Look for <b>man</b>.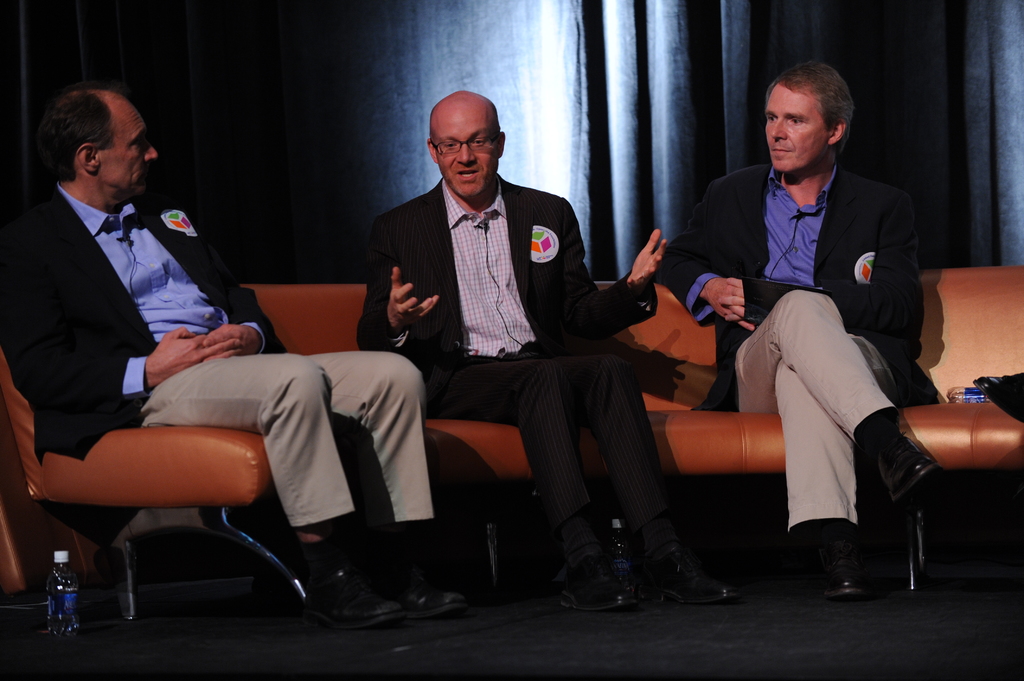
Found: <box>687,65,940,572</box>.
